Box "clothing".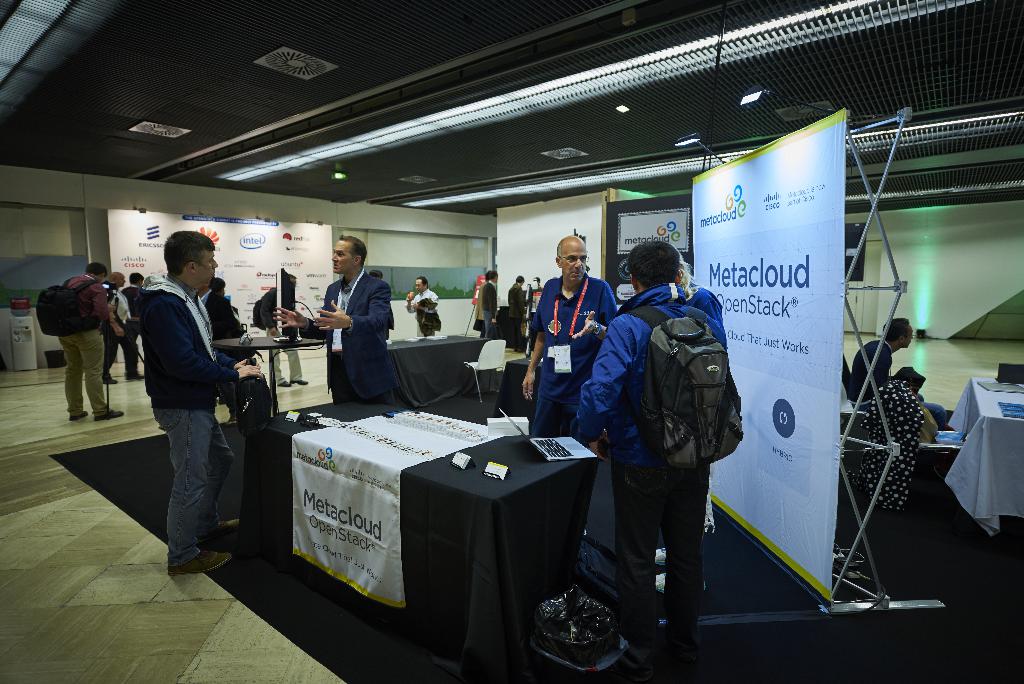
<bbox>120, 282, 145, 379</bbox>.
